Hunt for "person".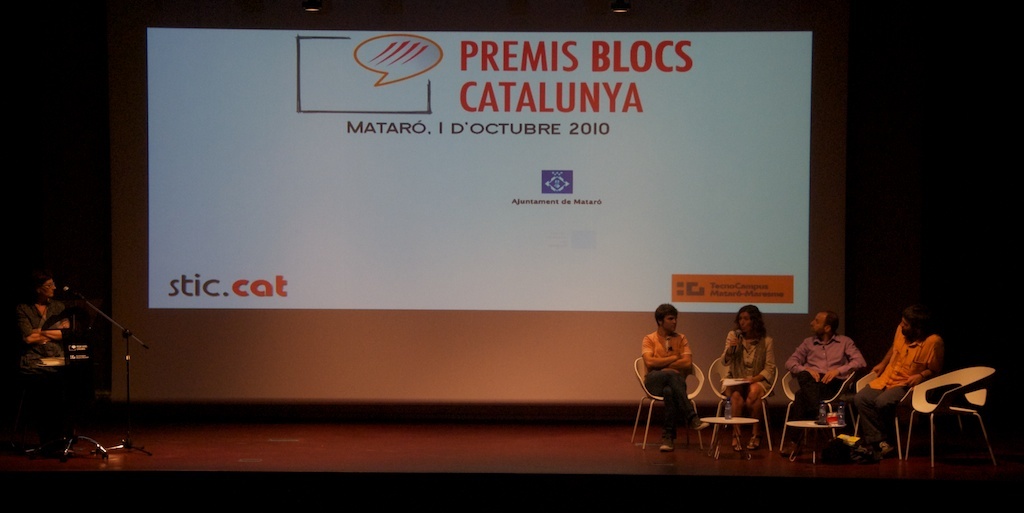
Hunted down at select_region(849, 301, 945, 453).
